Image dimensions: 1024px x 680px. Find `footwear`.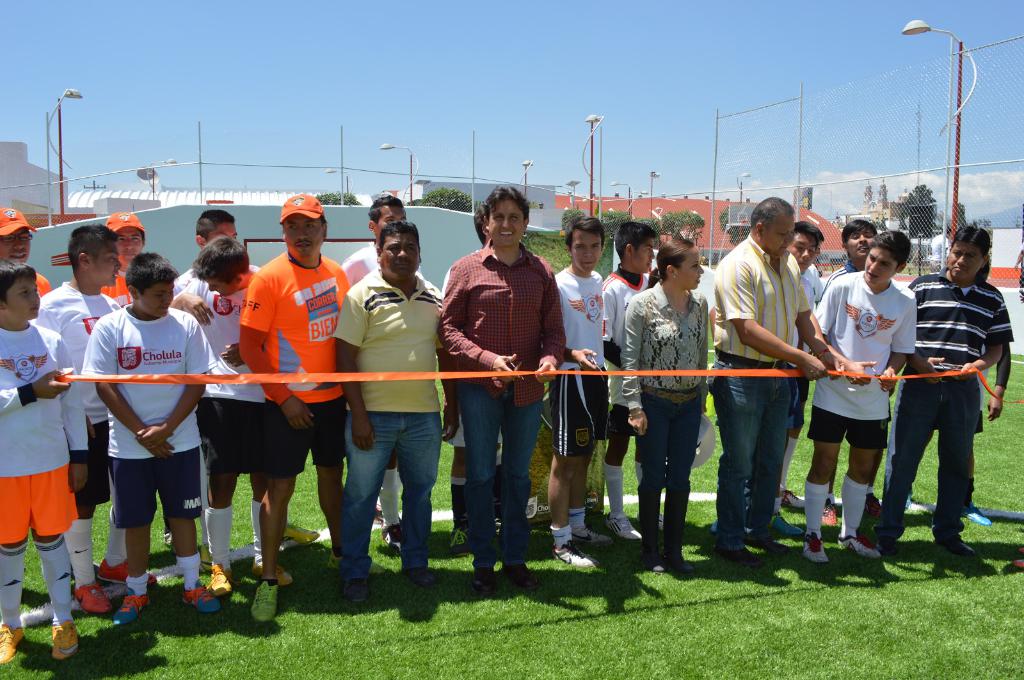
<box>348,578,369,605</box>.
